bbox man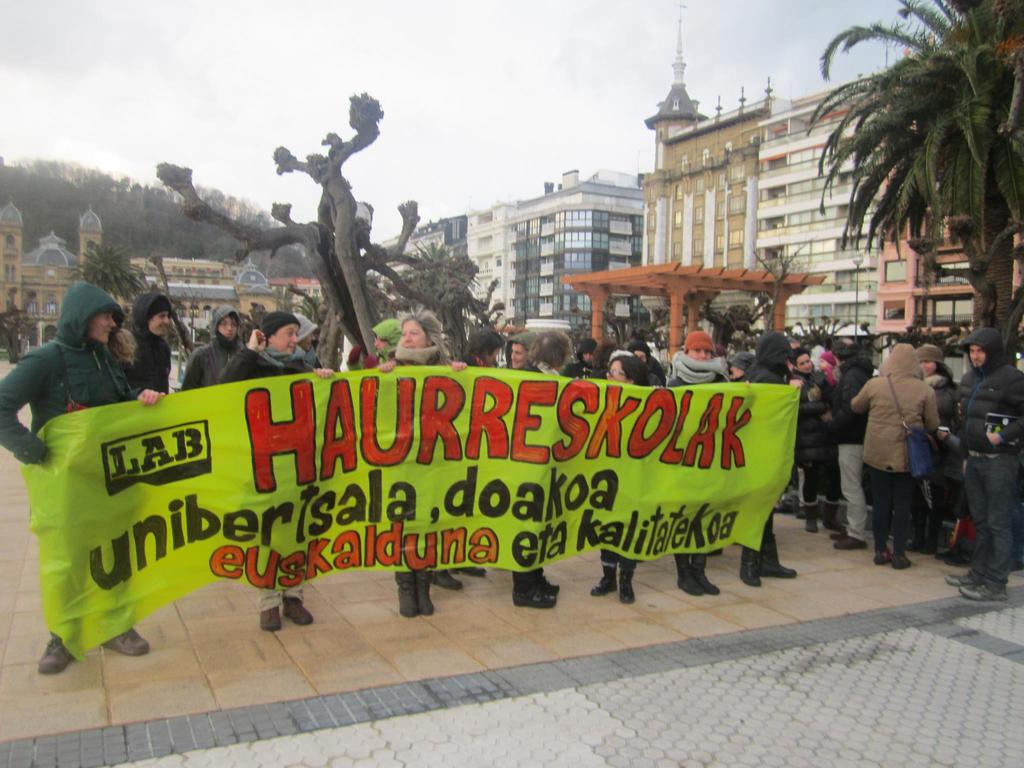
crop(128, 290, 172, 397)
